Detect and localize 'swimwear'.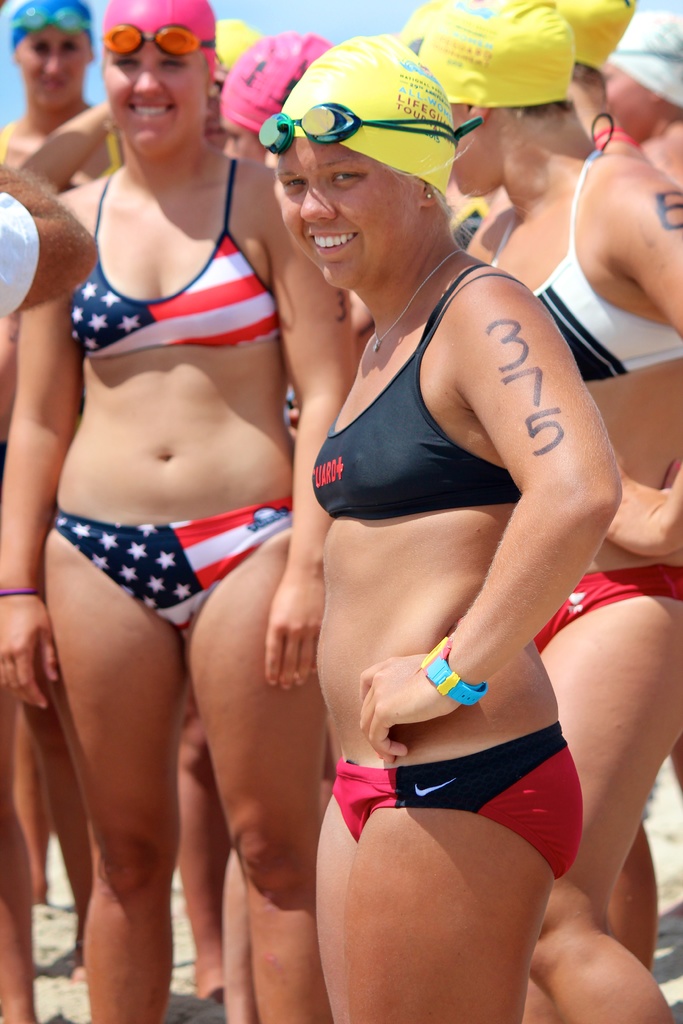
Localized at Rect(532, 566, 682, 655).
